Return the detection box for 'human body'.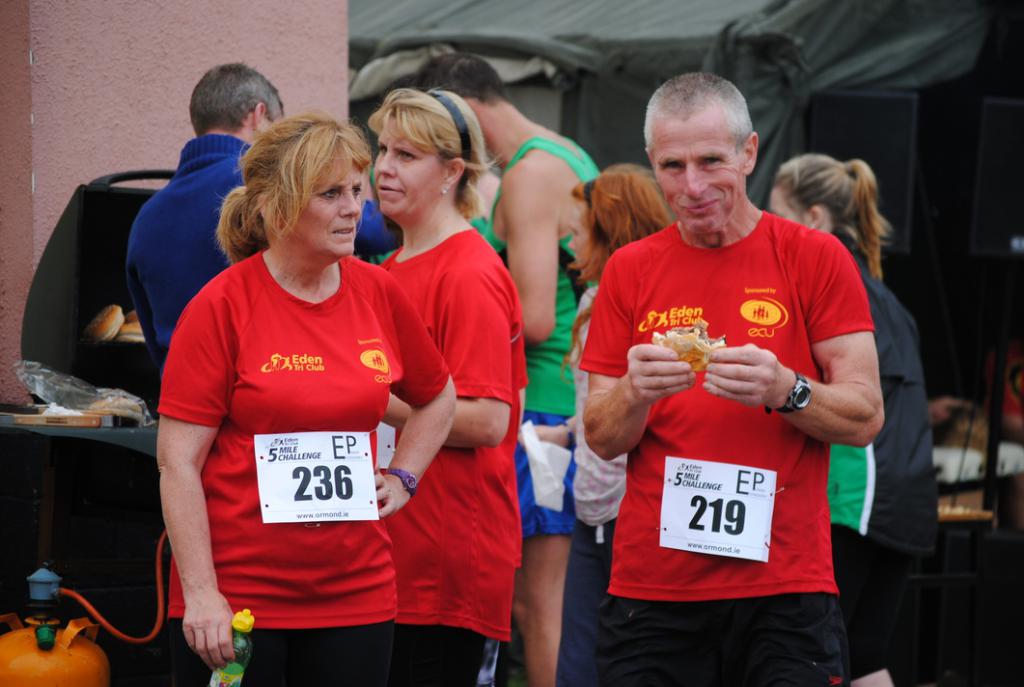
[left=381, top=90, right=526, bottom=686].
